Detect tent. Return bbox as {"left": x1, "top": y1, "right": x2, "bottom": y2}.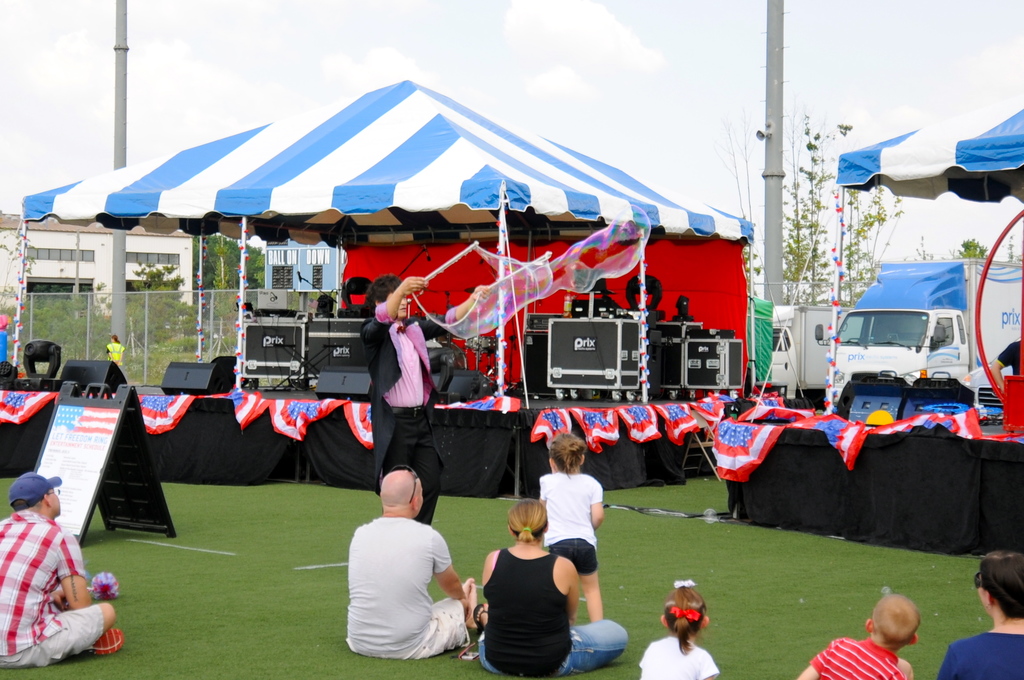
{"left": 88, "top": 92, "right": 765, "bottom": 405}.
